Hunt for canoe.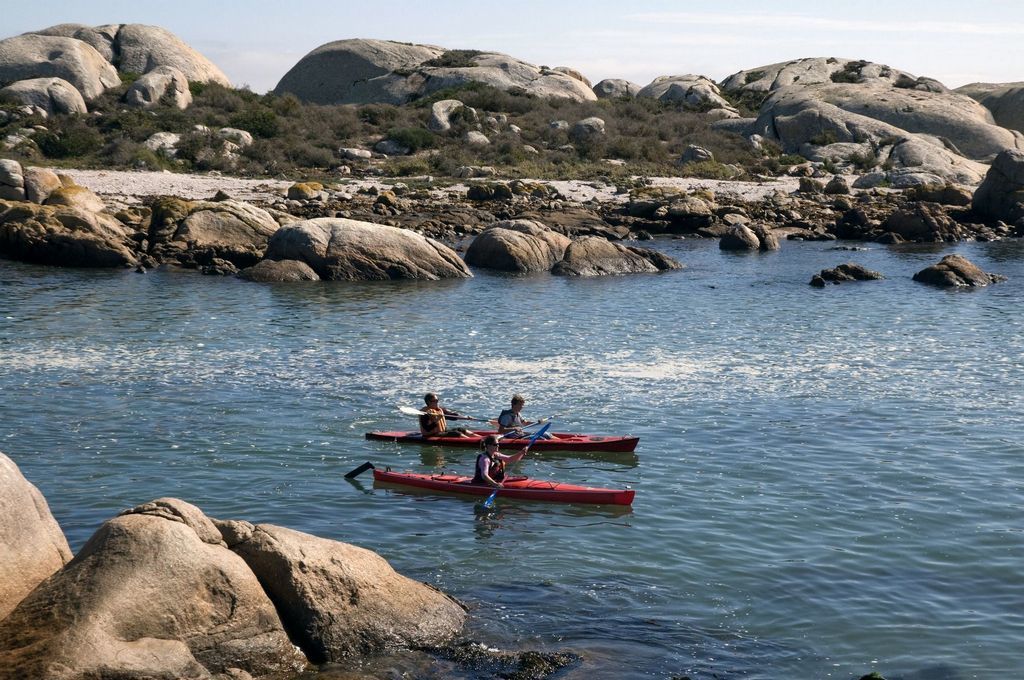
Hunted down at (365, 427, 638, 449).
